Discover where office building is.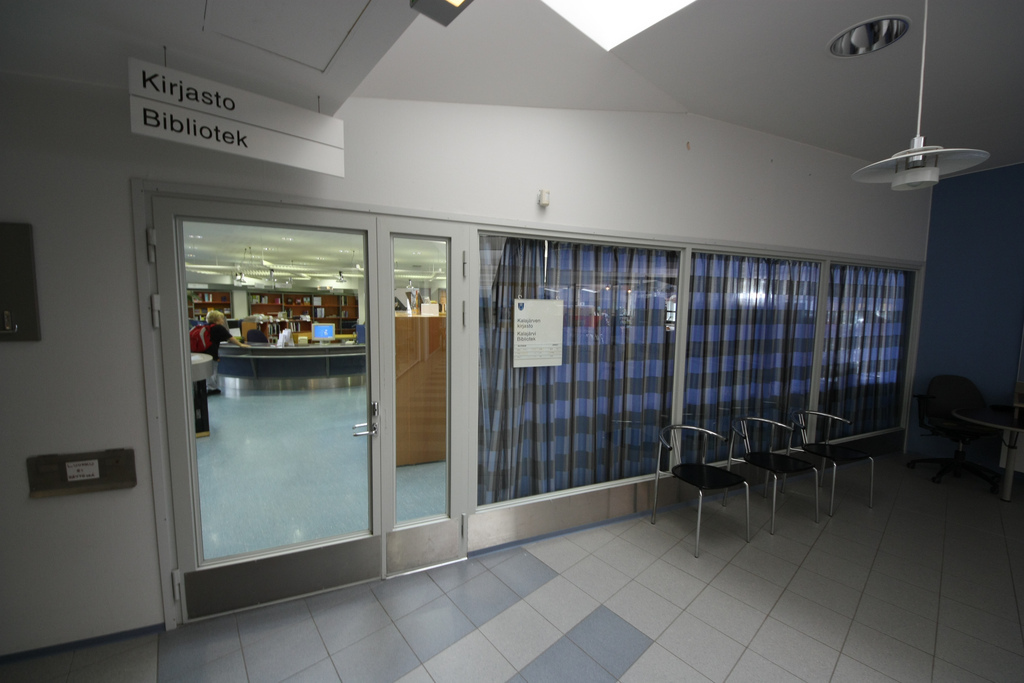
Discovered at [0, 0, 1023, 682].
